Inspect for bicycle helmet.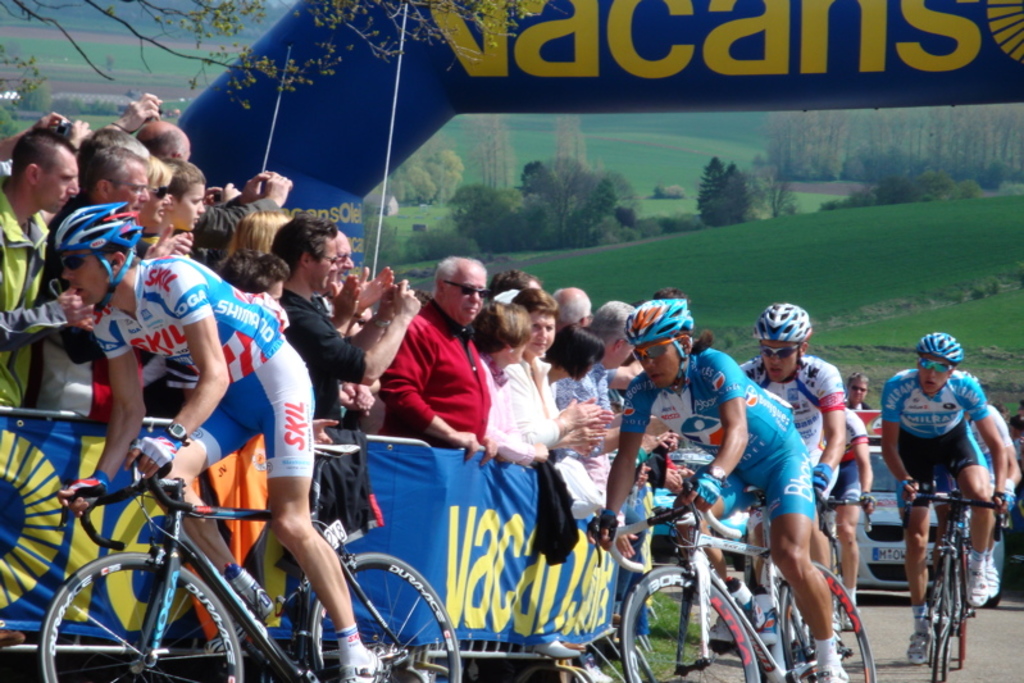
Inspection: crop(916, 336, 960, 360).
